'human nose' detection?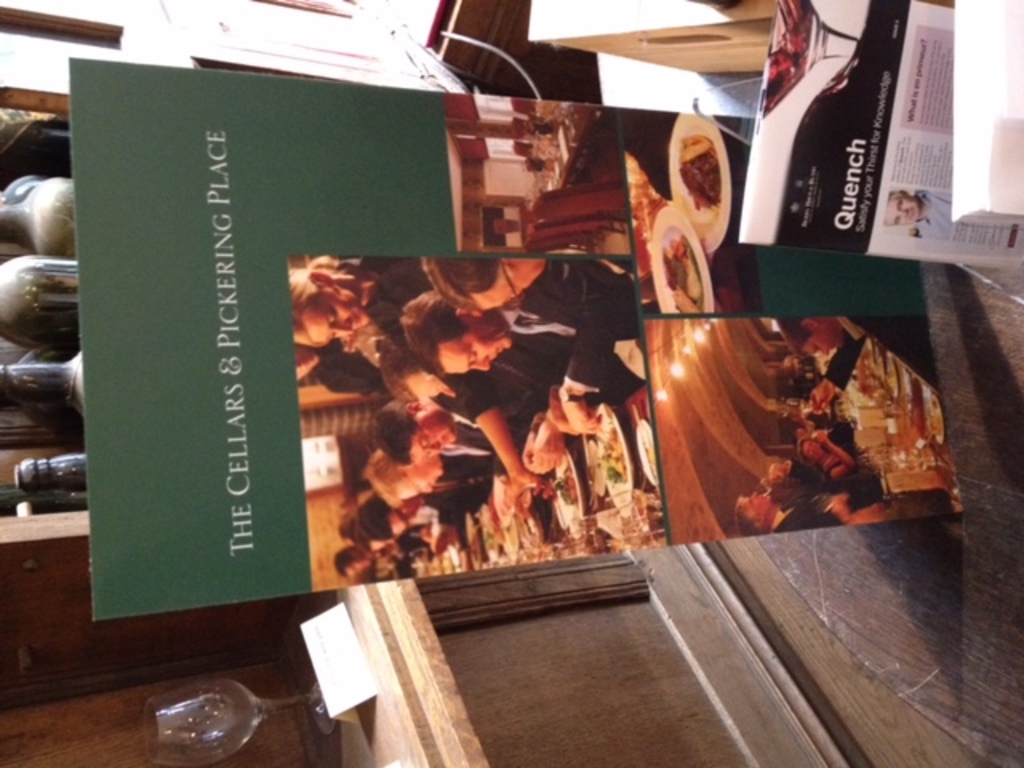
box(443, 392, 454, 400)
